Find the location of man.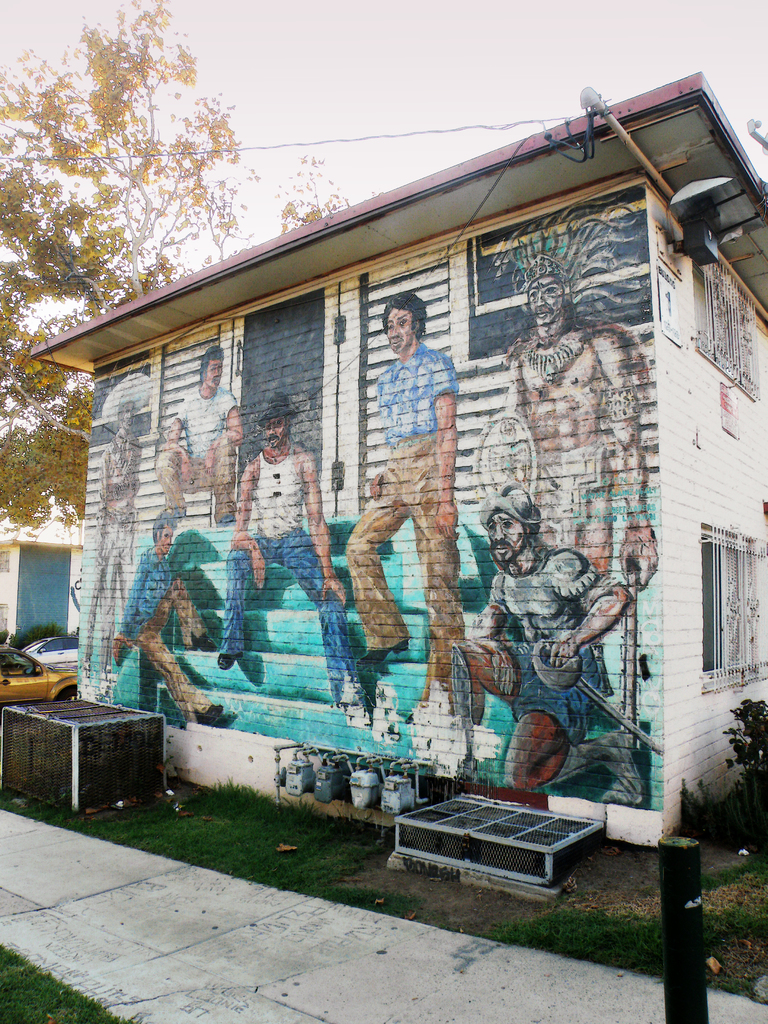
Location: (212,382,366,716).
